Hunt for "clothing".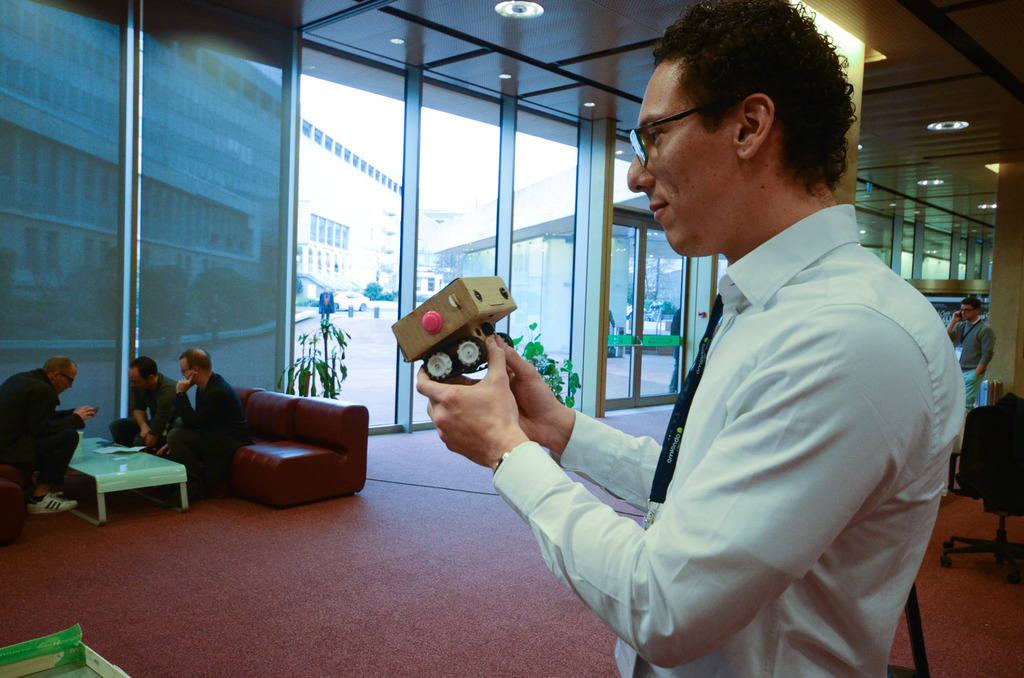
Hunted down at <box>0,366,79,487</box>.
